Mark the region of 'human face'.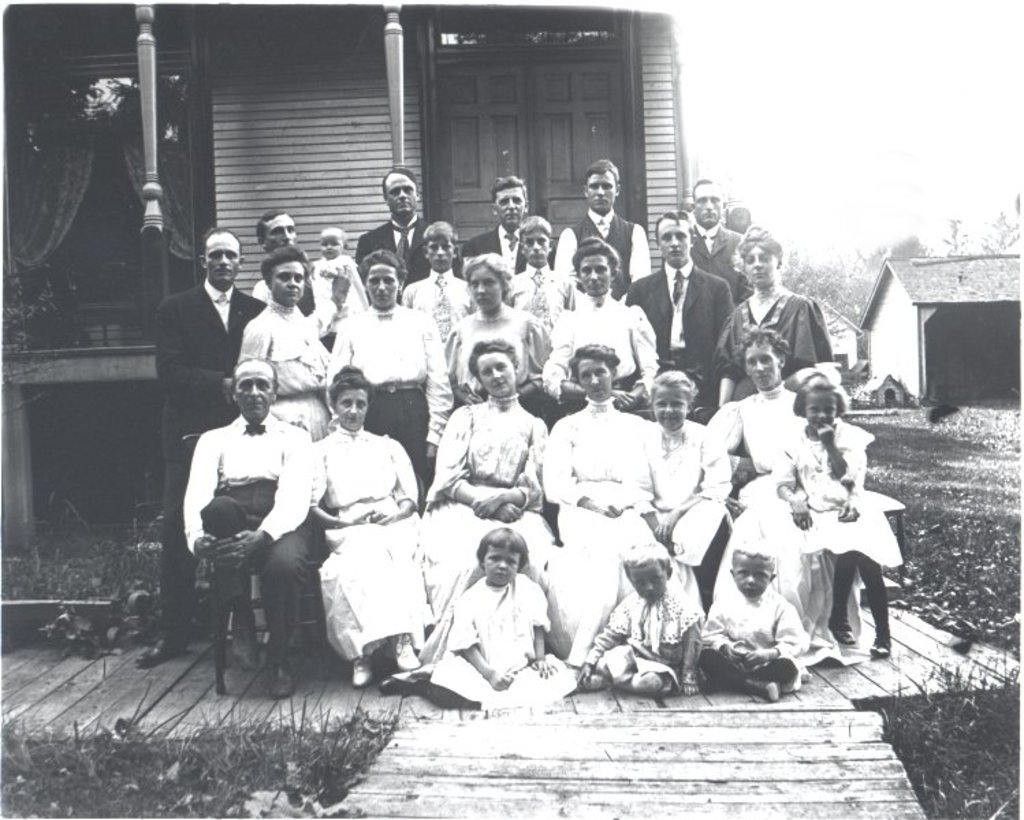
Region: <region>734, 554, 771, 599</region>.
